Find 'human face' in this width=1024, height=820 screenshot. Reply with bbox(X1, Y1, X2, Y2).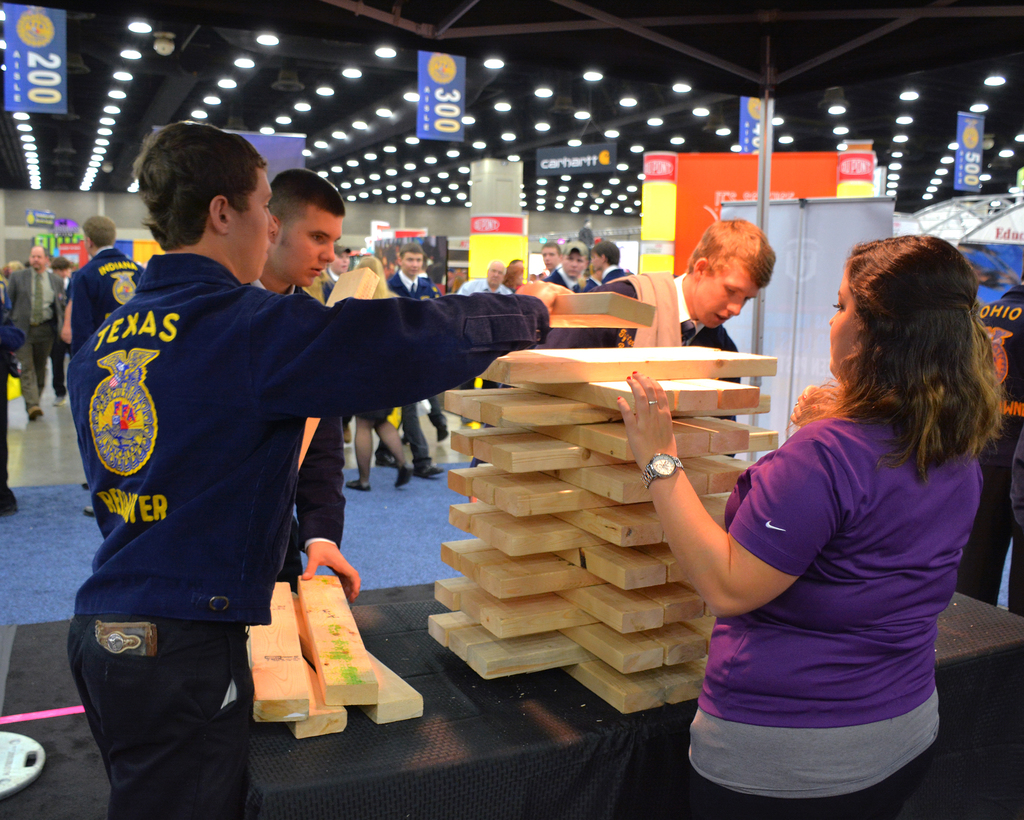
bbox(27, 246, 44, 270).
